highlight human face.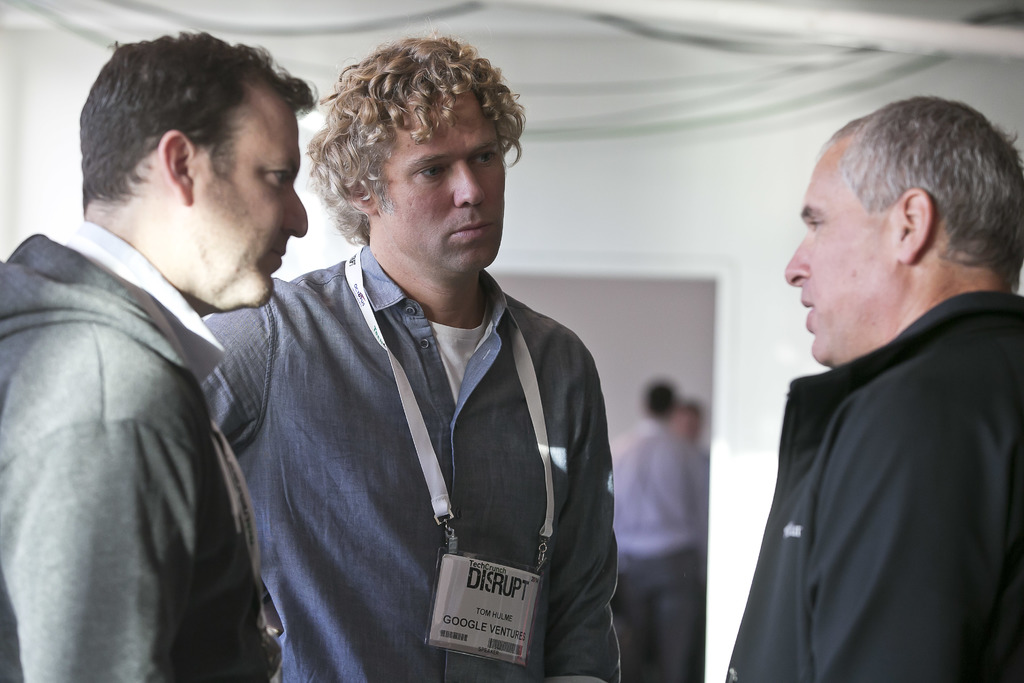
Highlighted region: left=196, top=96, right=301, bottom=301.
